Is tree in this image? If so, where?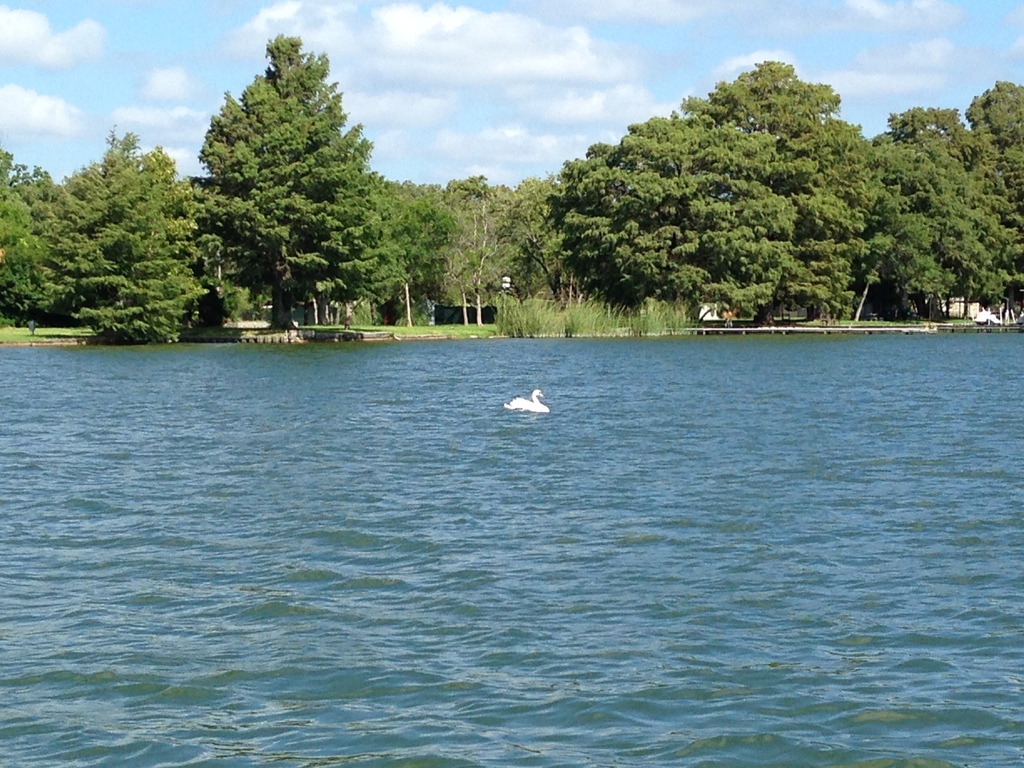
Yes, at 63,149,205,340.
